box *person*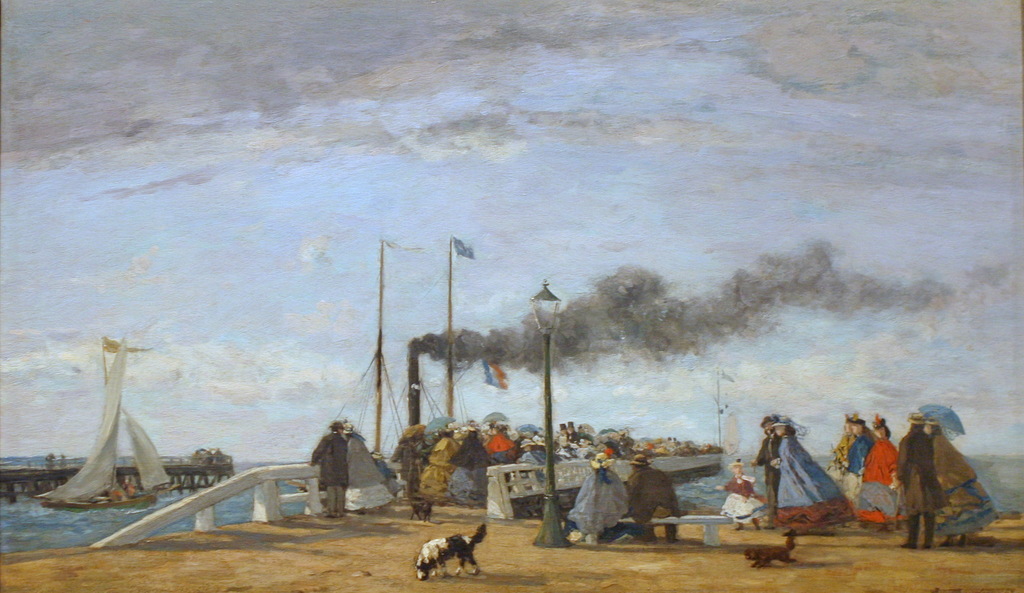
[left=751, top=415, right=782, bottom=524]
